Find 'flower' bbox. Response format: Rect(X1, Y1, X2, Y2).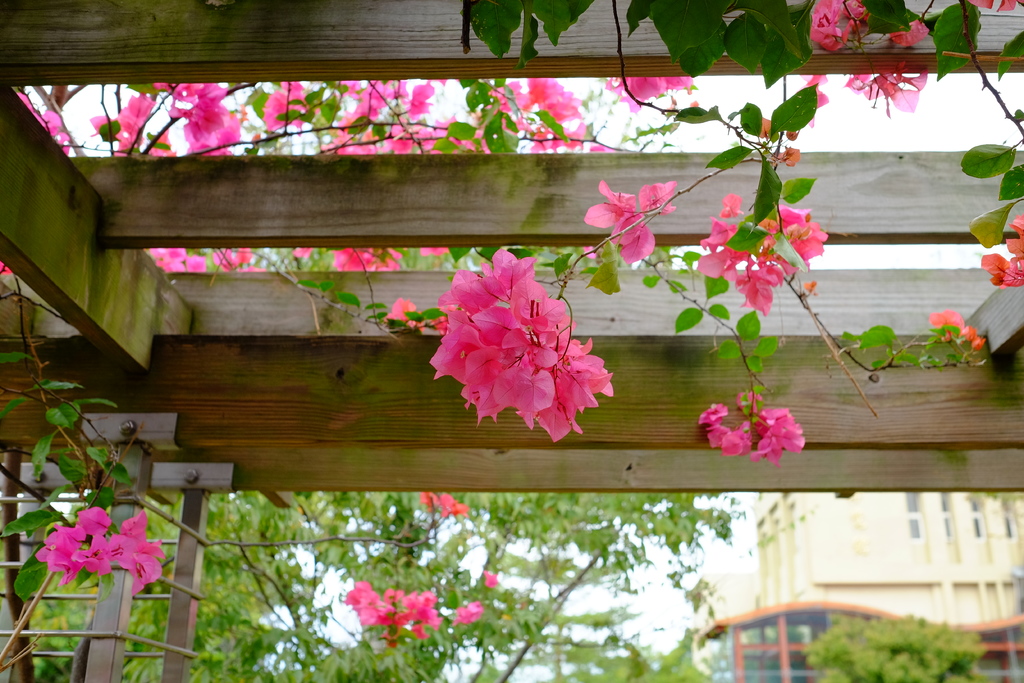
Rect(840, 69, 925, 113).
